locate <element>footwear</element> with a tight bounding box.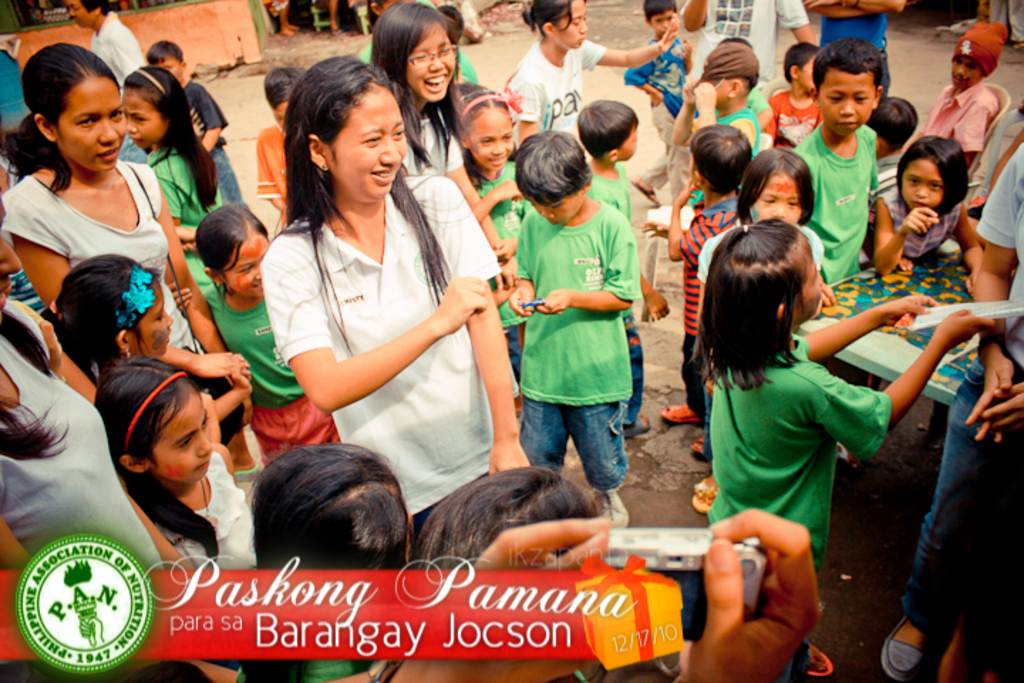
{"x1": 687, "y1": 481, "x2": 725, "y2": 522}.
